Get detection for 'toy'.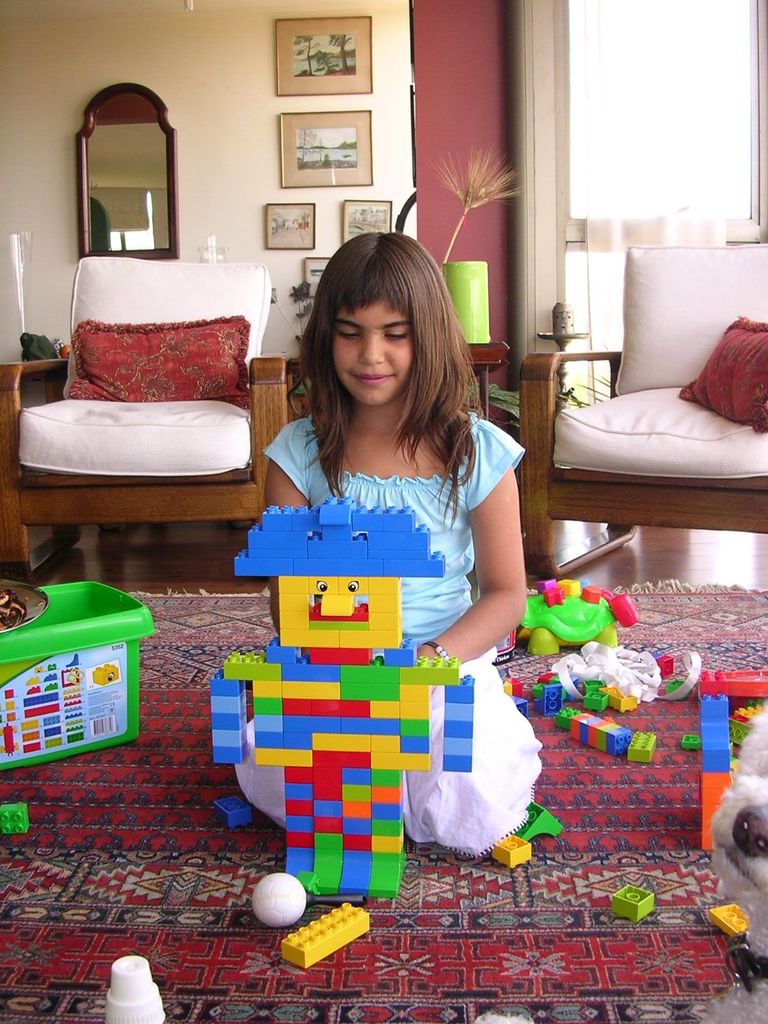
Detection: rect(287, 899, 374, 969).
